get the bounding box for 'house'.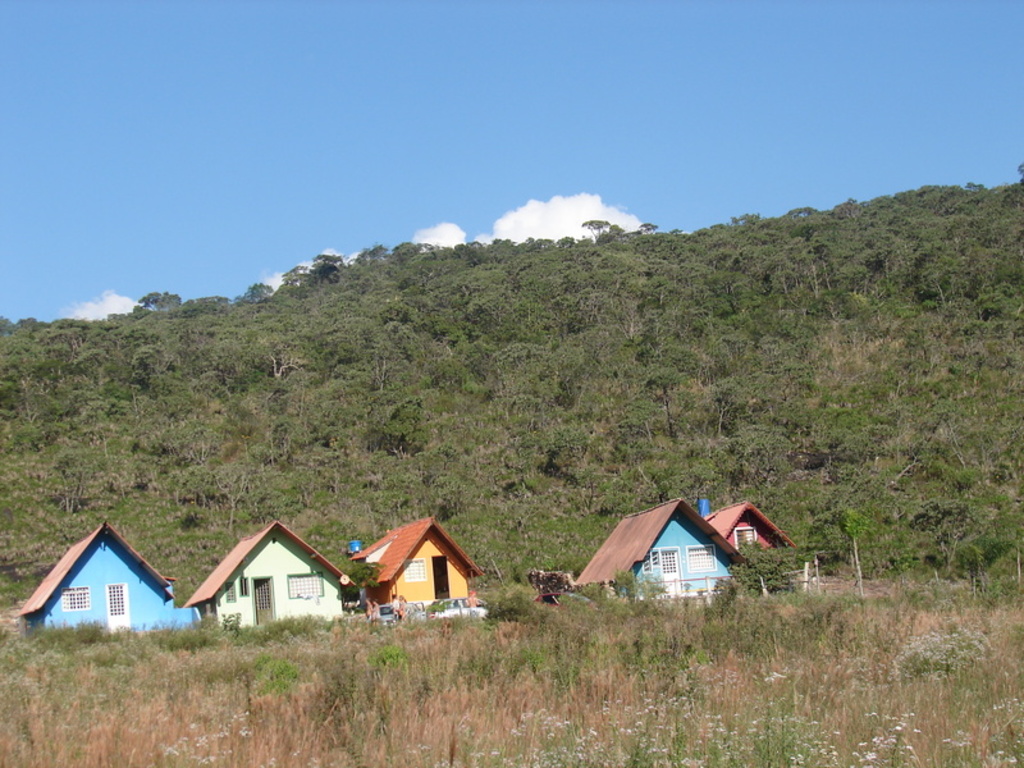
crop(180, 513, 351, 627).
